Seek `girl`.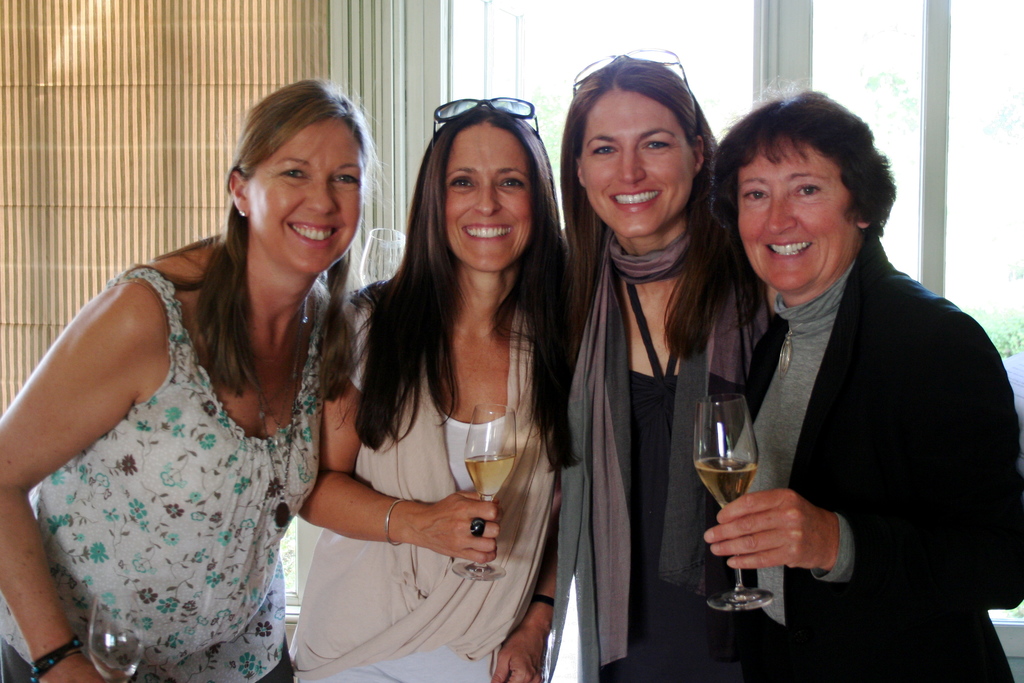
x1=0 y1=76 x2=403 y2=682.
